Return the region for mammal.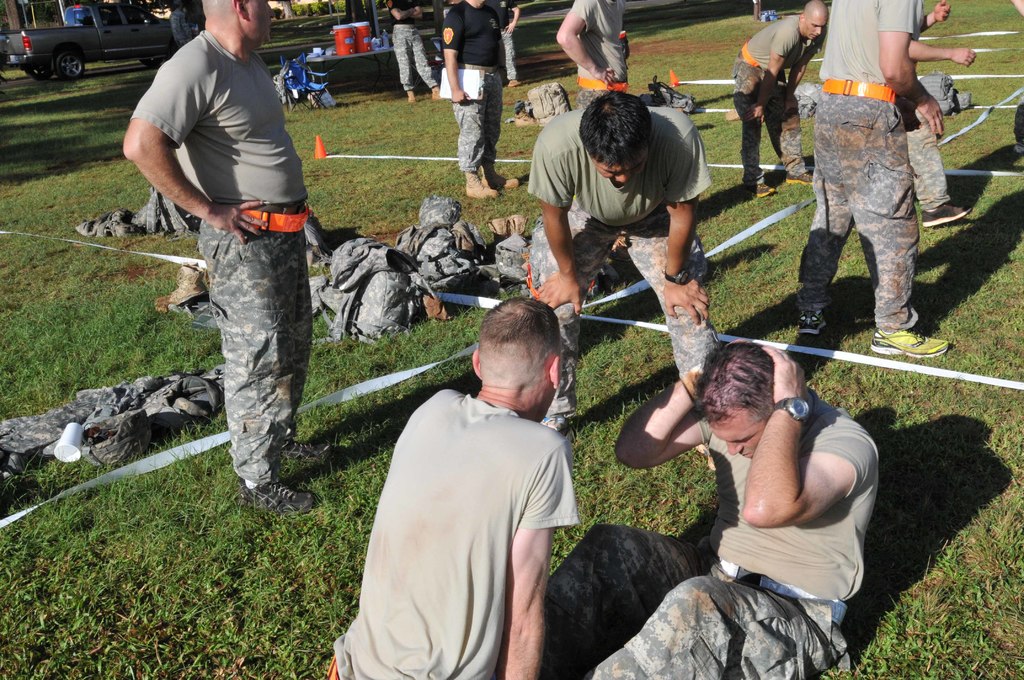
<box>484,0,521,83</box>.
